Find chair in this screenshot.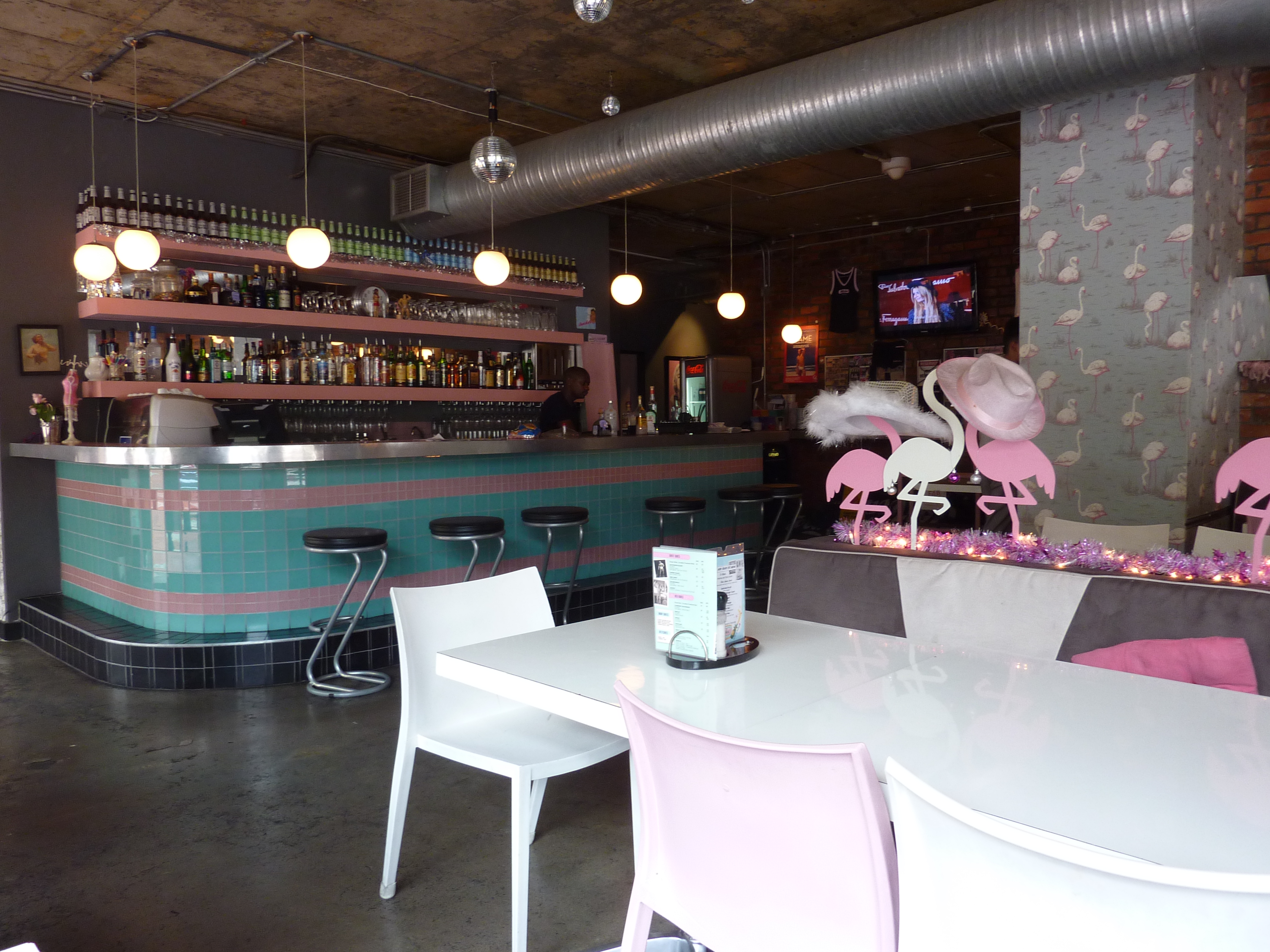
The bounding box for chair is left=123, top=189, right=224, bottom=320.
